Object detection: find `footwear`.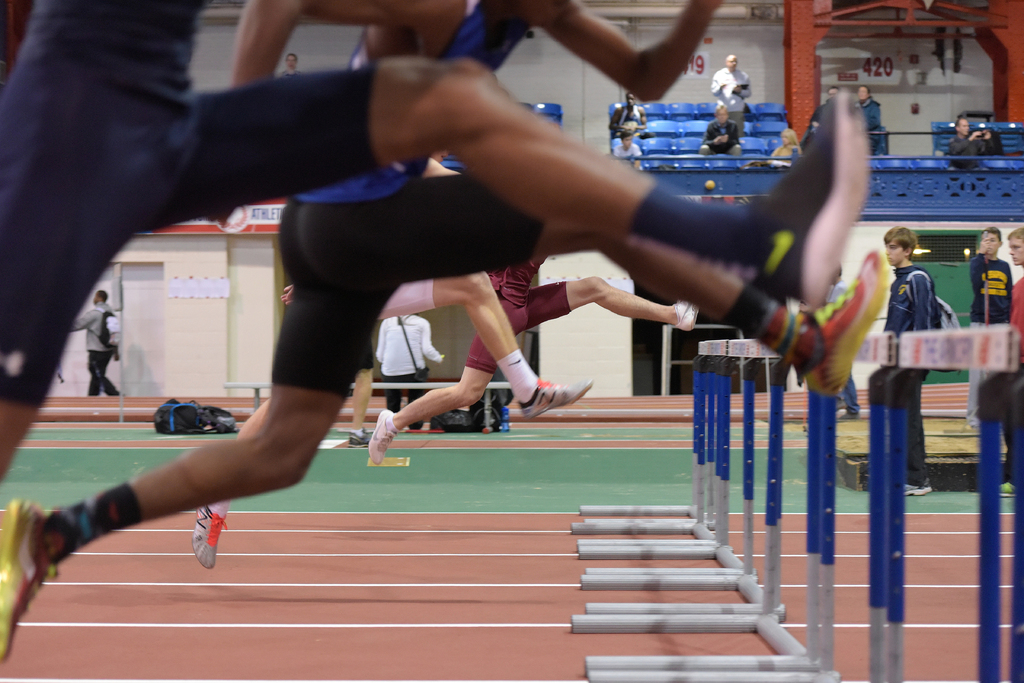
(x1=840, y1=410, x2=863, y2=422).
